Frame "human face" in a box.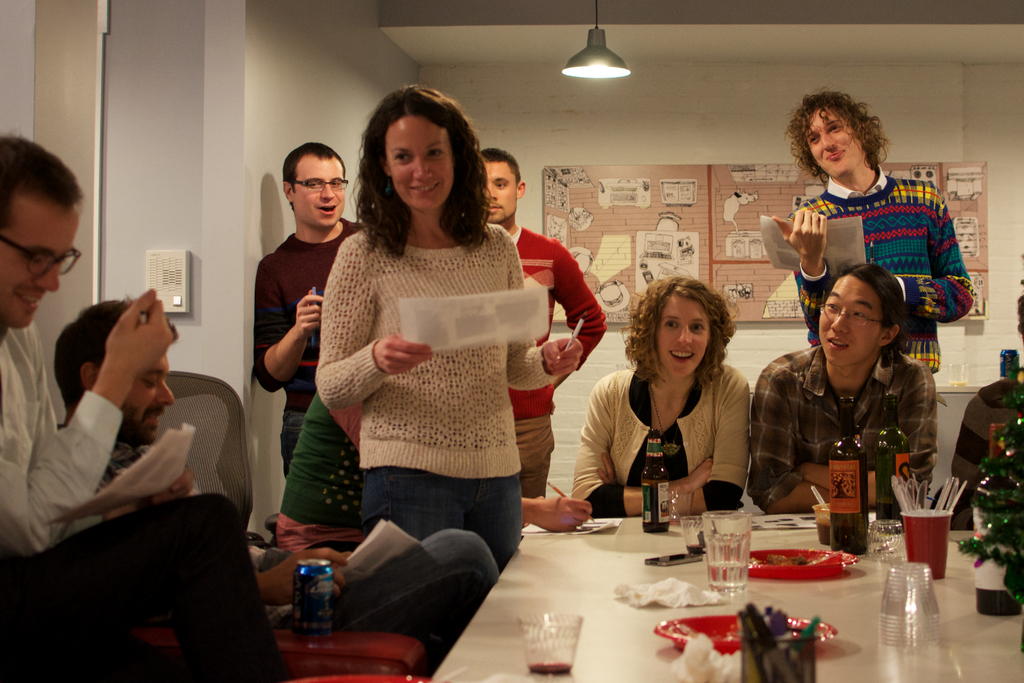
(x1=488, y1=160, x2=518, y2=222).
